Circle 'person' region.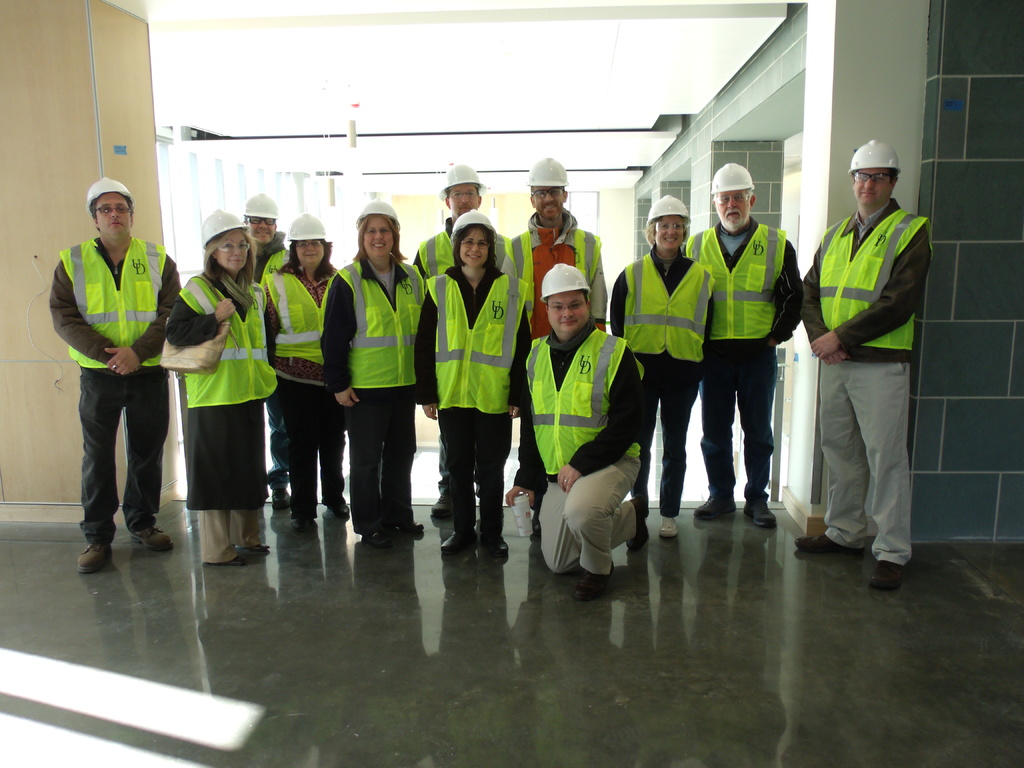
Region: 505:159:607:333.
